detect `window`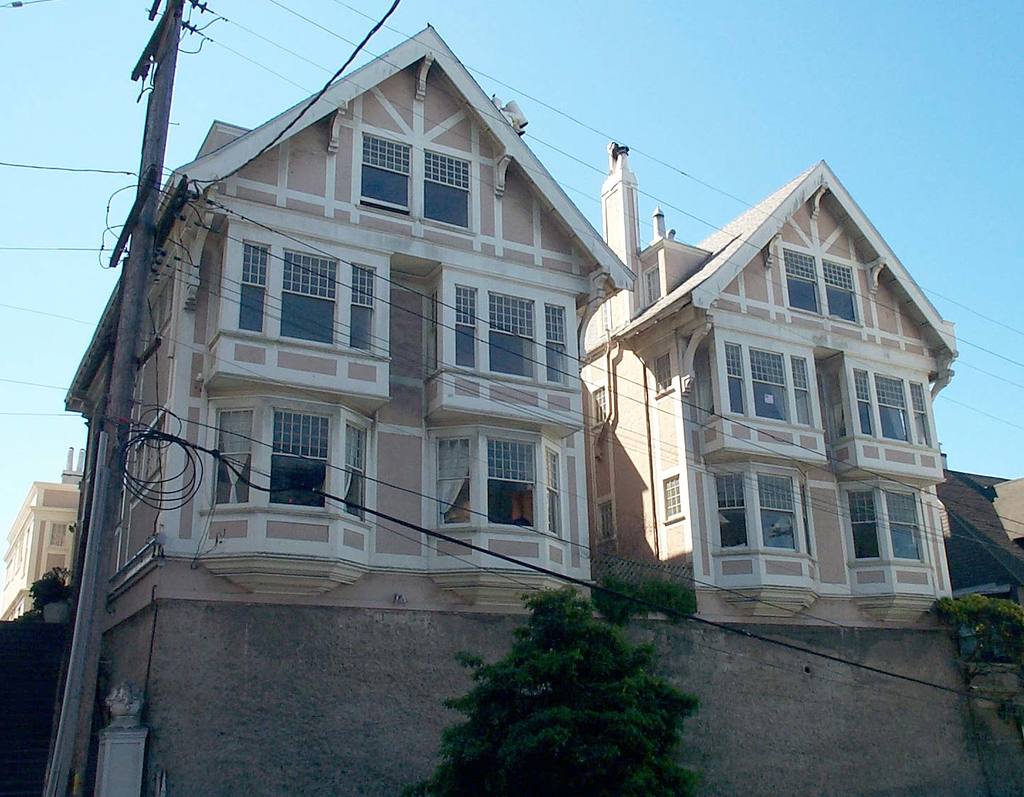
detection(599, 494, 613, 541)
